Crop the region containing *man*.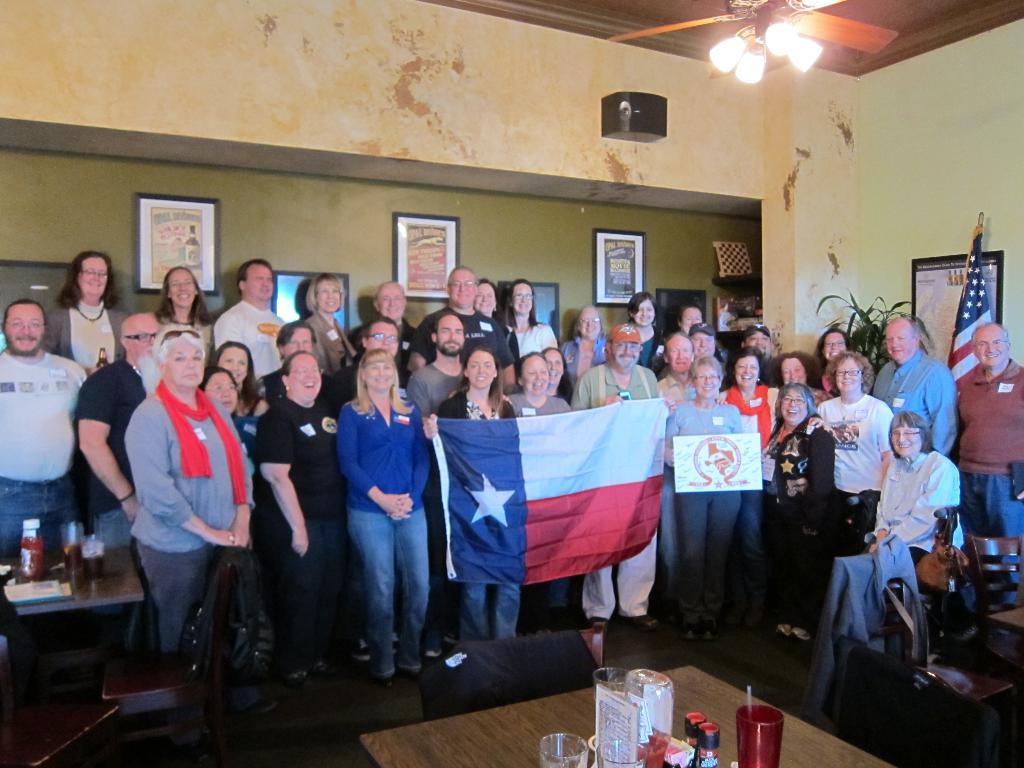
Crop region: bbox=[956, 322, 1022, 606].
